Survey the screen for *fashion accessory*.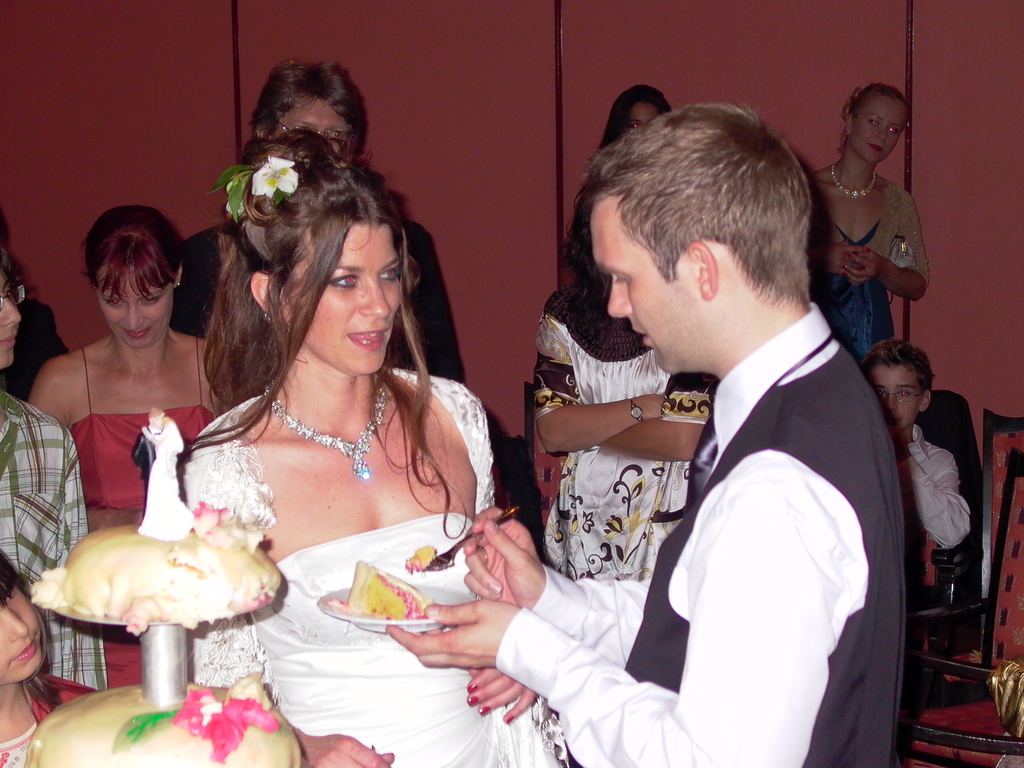
Survey found: box=[628, 399, 643, 421].
